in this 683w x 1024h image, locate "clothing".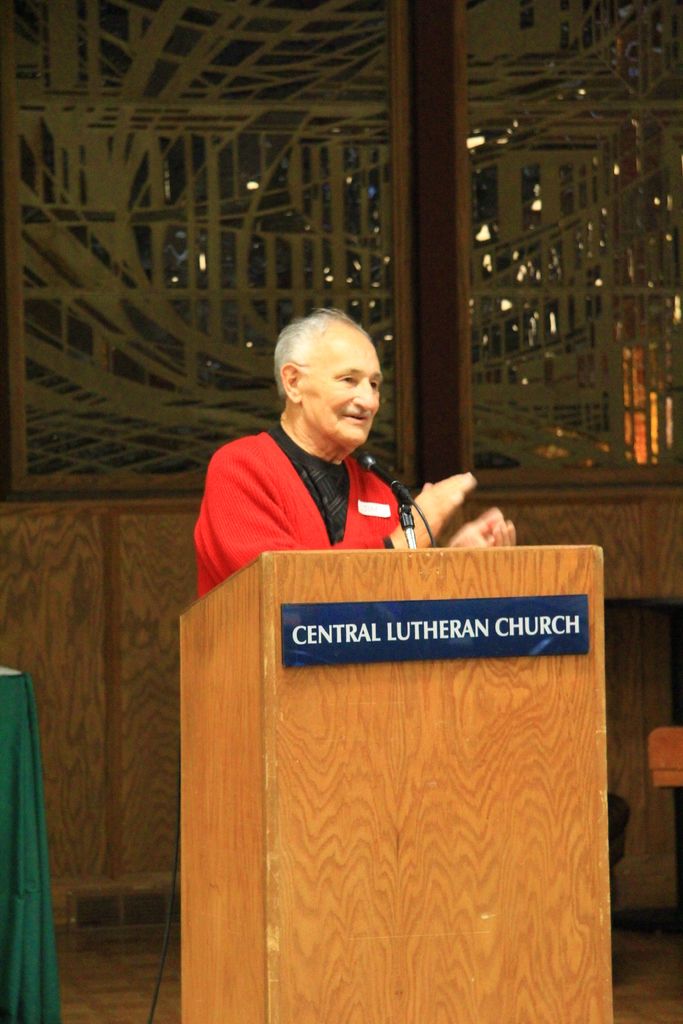
Bounding box: bbox(190, 413, 447, 583).
